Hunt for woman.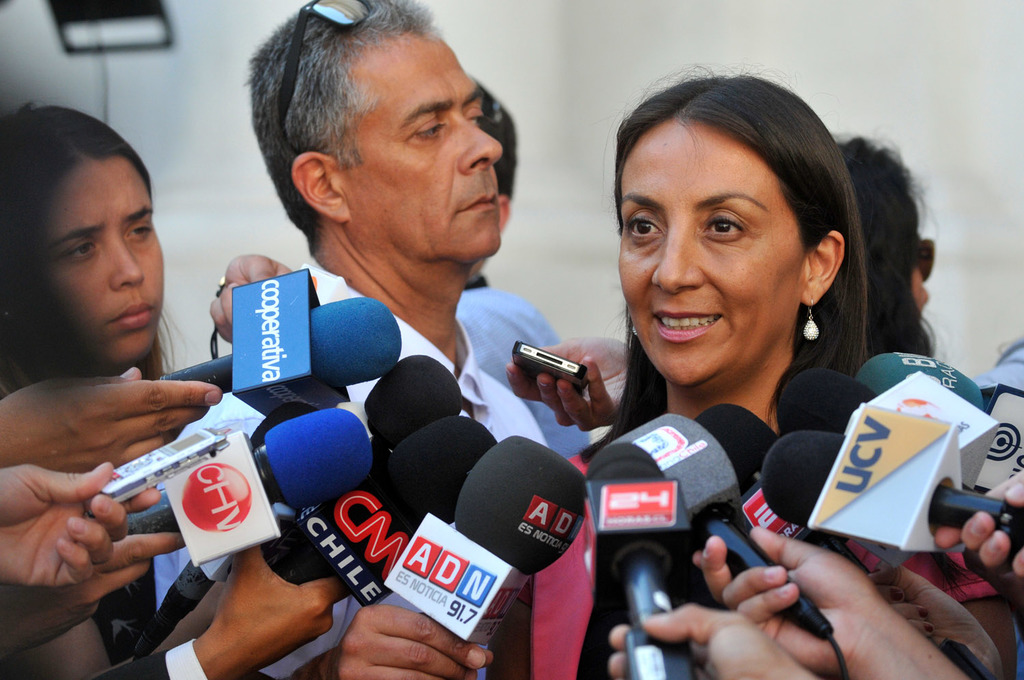
Hunted down at select_region(834, 132, 939, 367).
